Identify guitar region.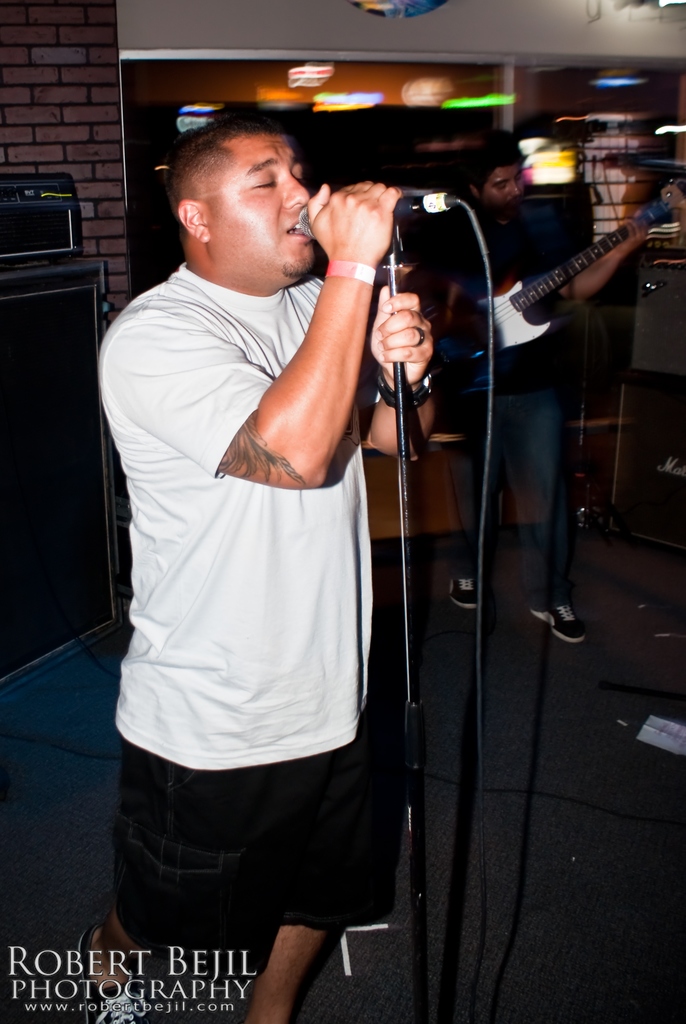
Region: region(423, 173, 685, 376).
